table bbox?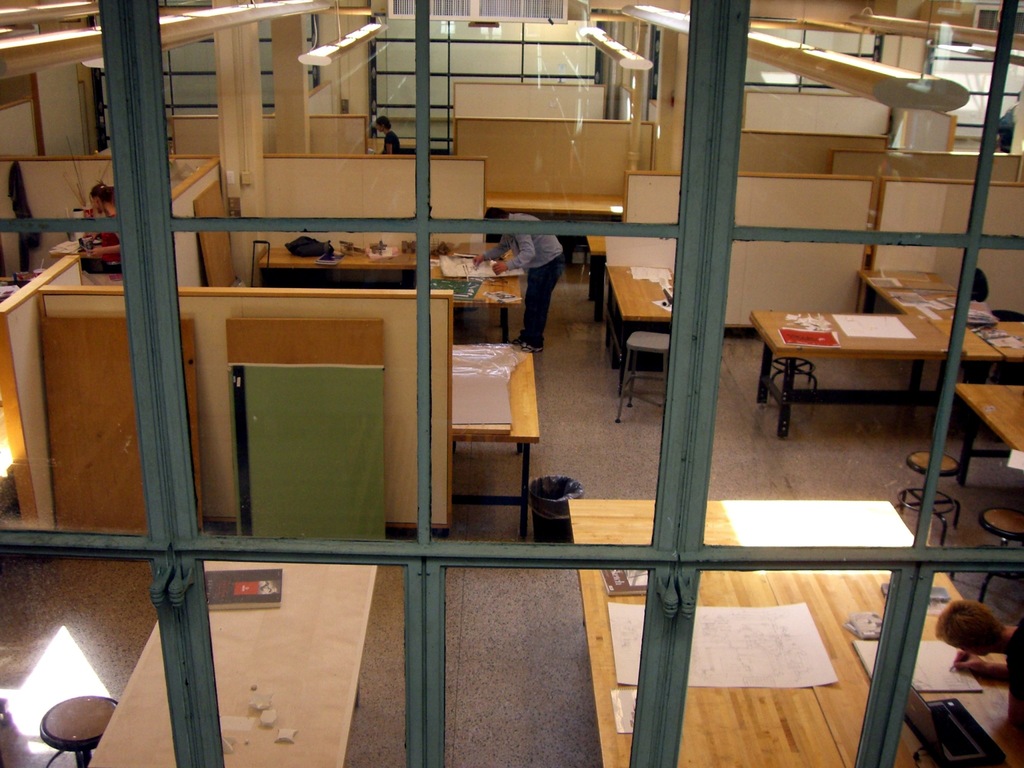
left=454, top=273, right=520, bottom=333
